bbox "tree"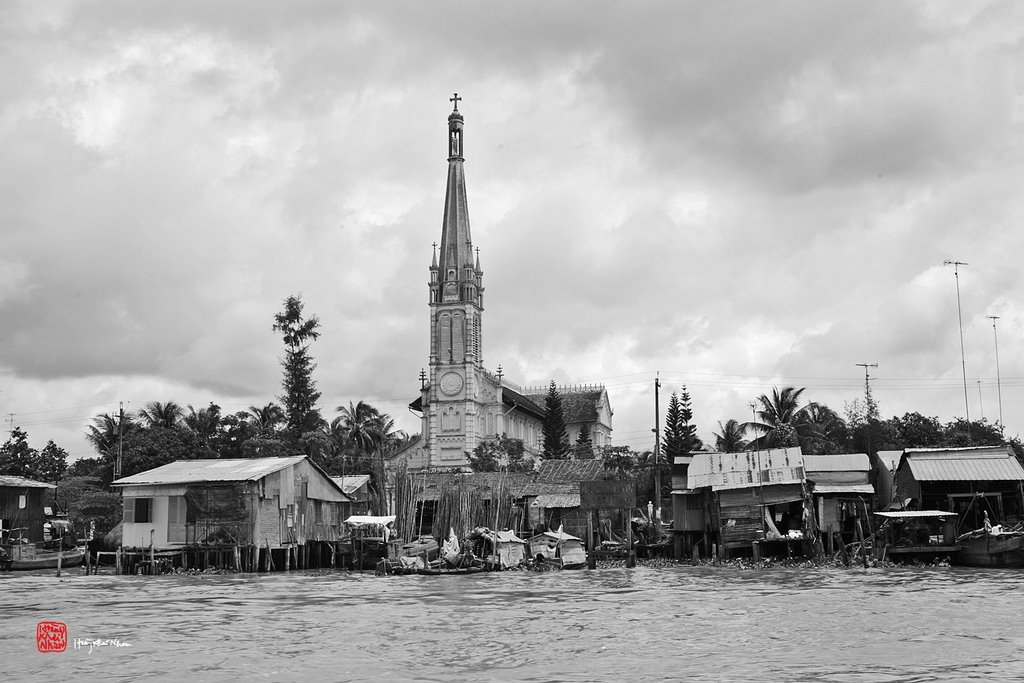
detection(274, 292, 324, 440)
